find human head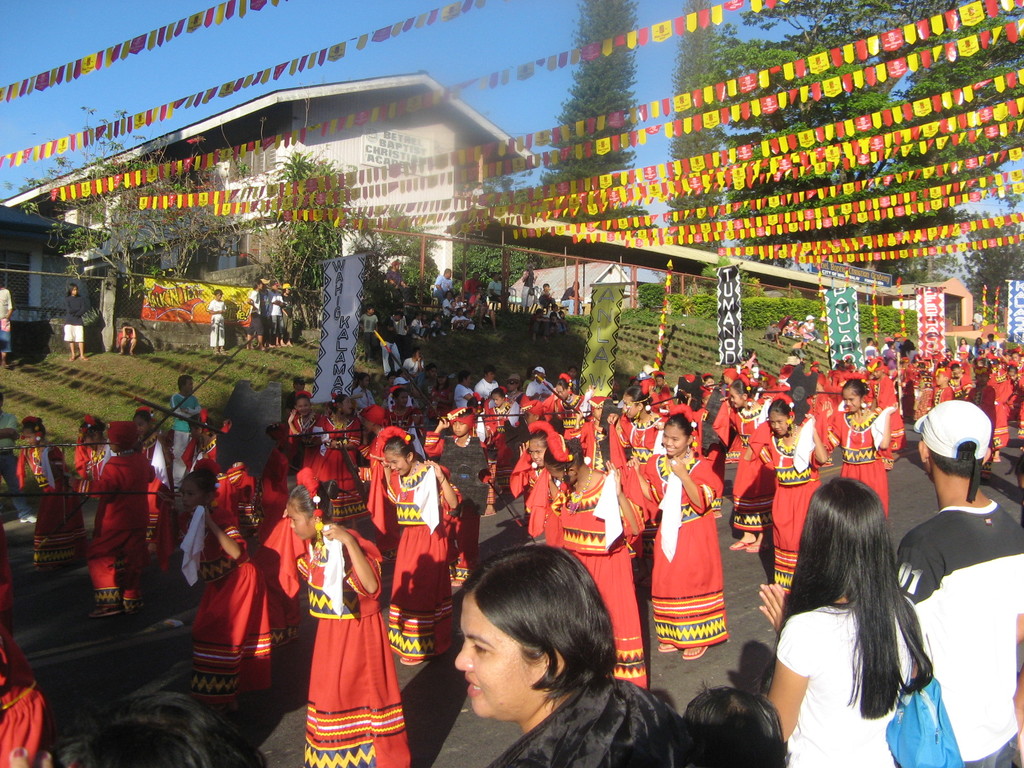
x1=394 y1=310 x2=404 y2=321
